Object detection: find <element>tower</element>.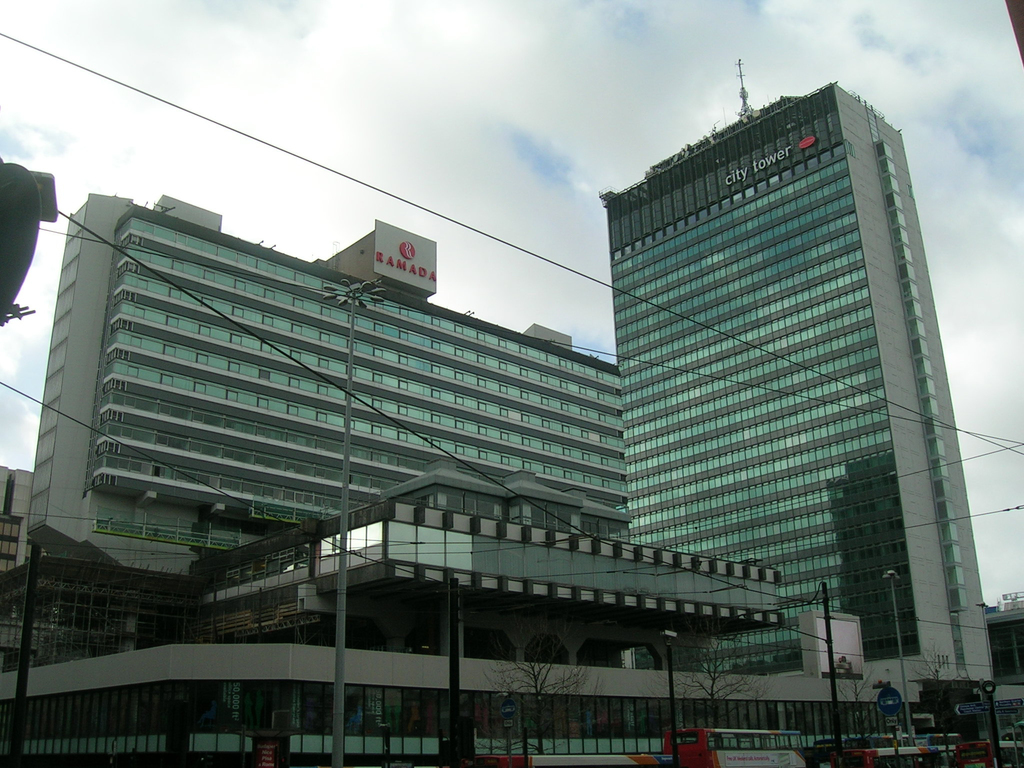
{"left": 0, "top": 189, "right": 630, "bottom": 618}.
